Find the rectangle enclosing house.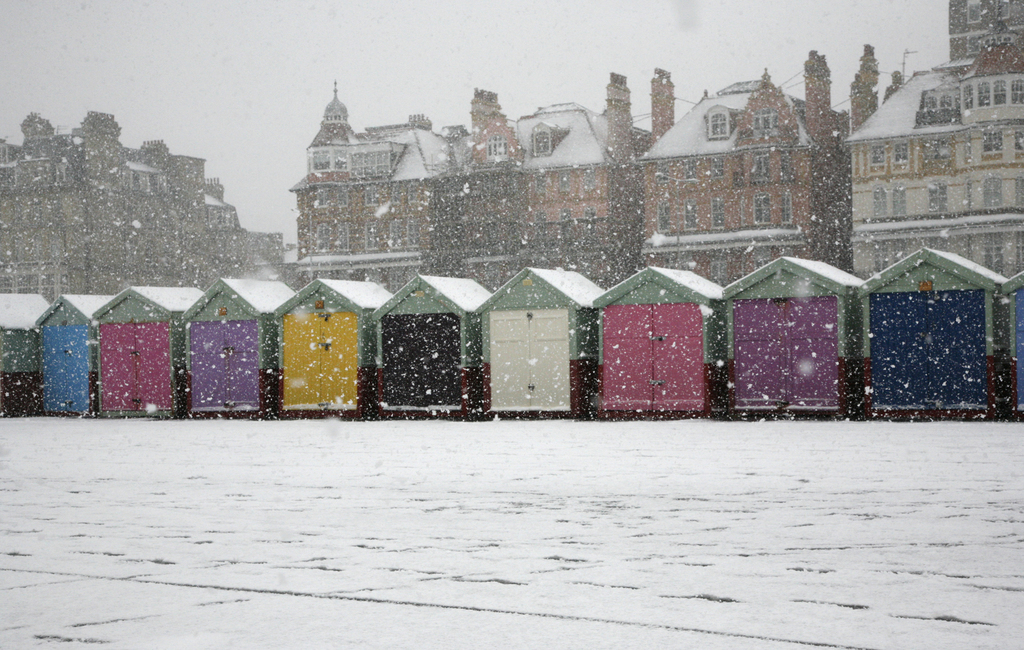
1 113 260 280.
